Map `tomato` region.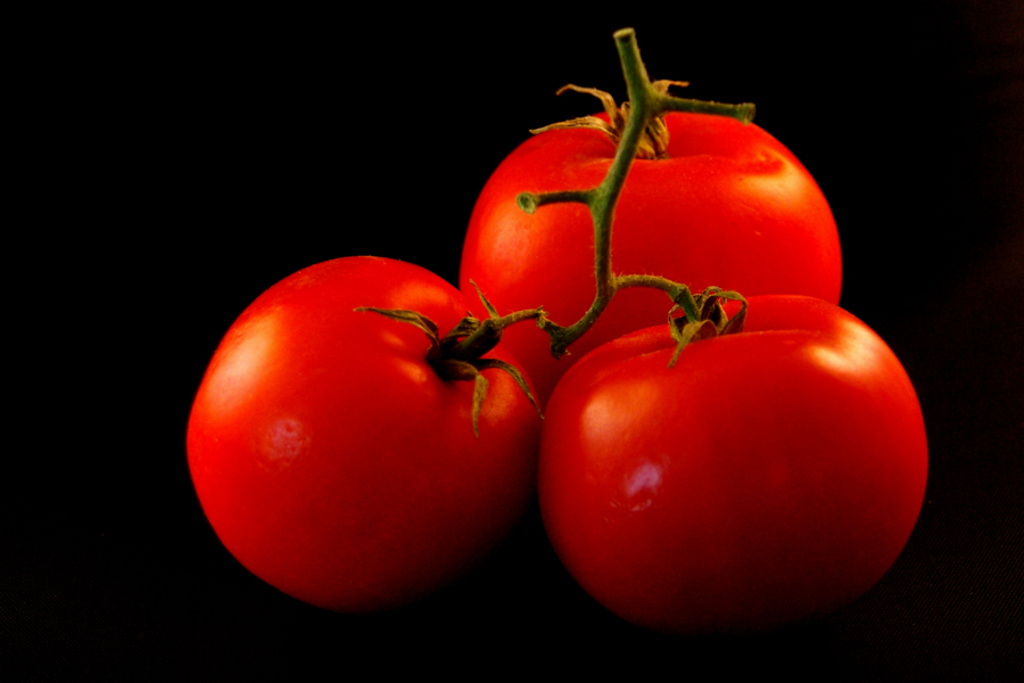
Mapped to [188, 252, 538, 607].
